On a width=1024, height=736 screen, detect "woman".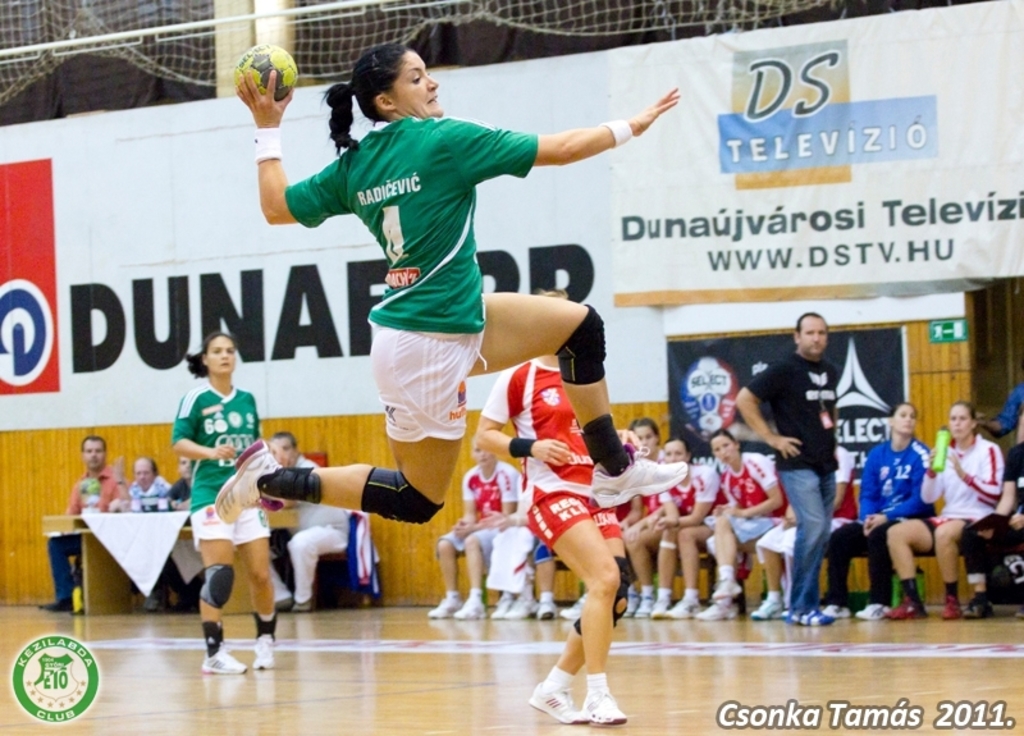
707, 431, 783, 628.
